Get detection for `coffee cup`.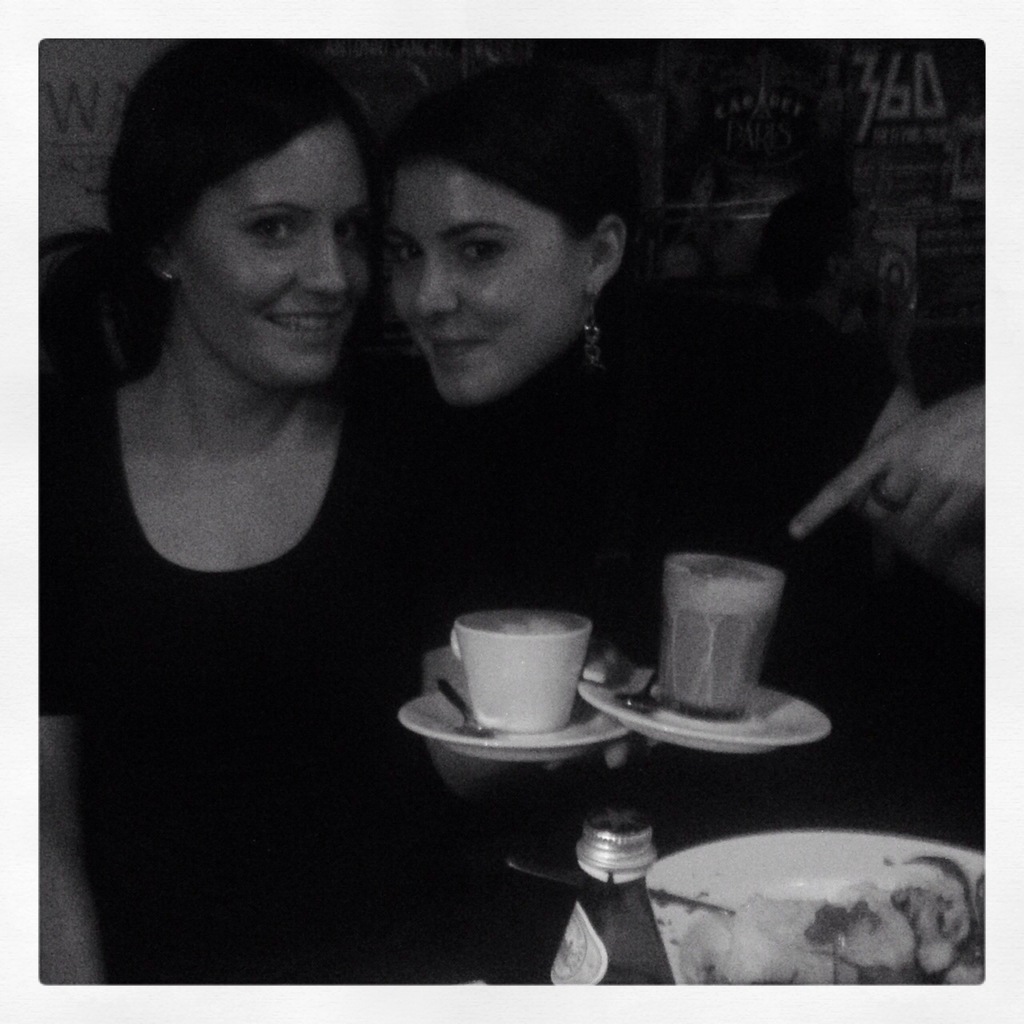
Detection: BBox(658, 552, 784, 721).
